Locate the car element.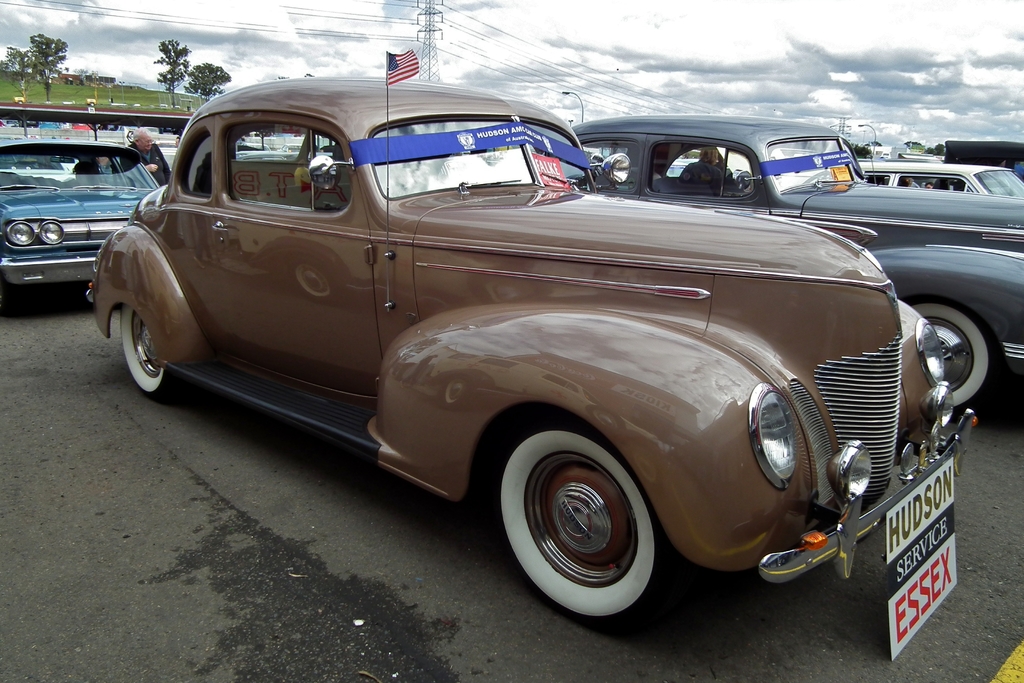
Element bbox: box(0, 142, 160, 292).
